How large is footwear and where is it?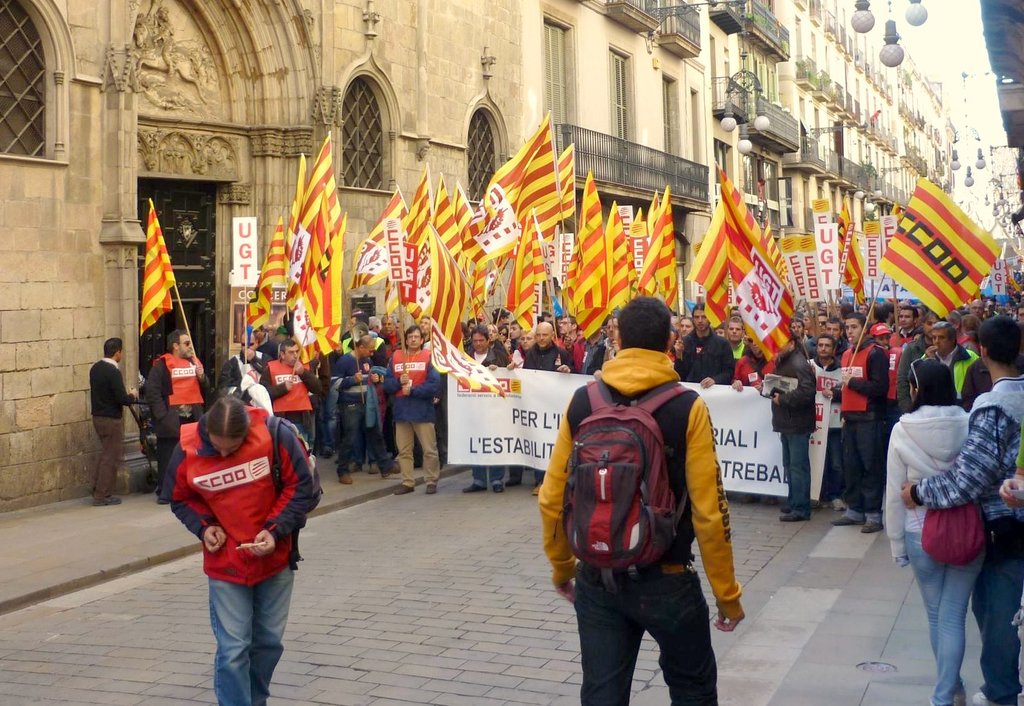
Bounding box: bbox=(394, 483, 410, 492).
